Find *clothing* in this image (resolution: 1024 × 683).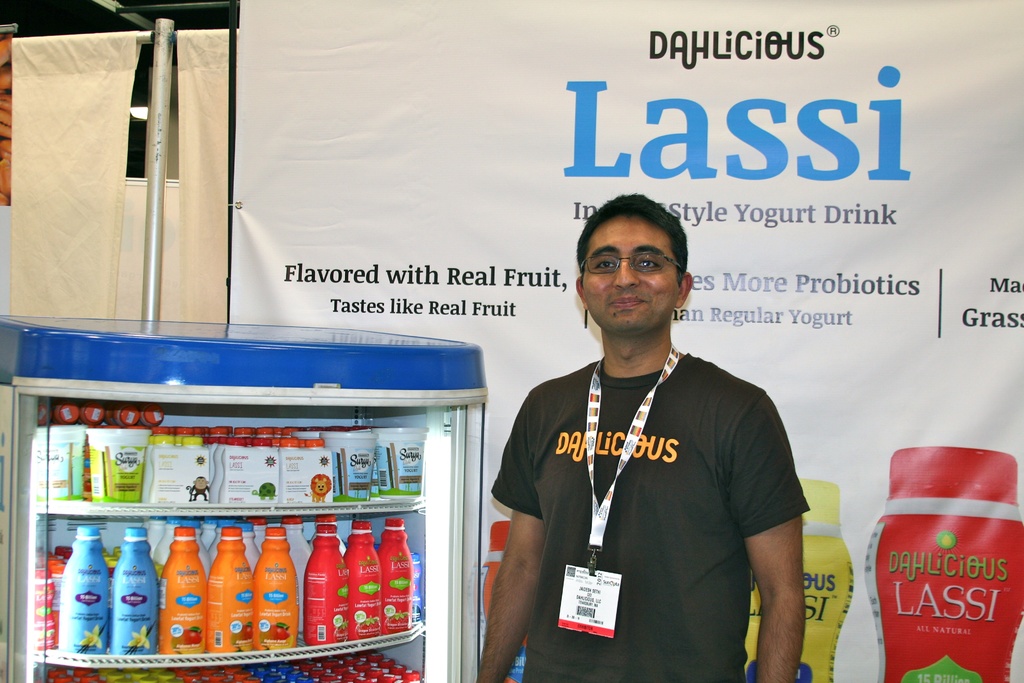
508:319:808:648.
